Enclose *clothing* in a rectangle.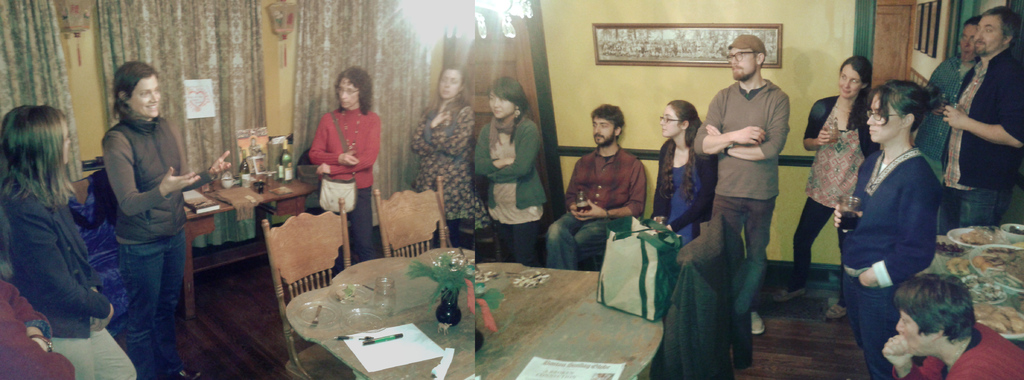
BBox(892, 324, 1023, 379).
